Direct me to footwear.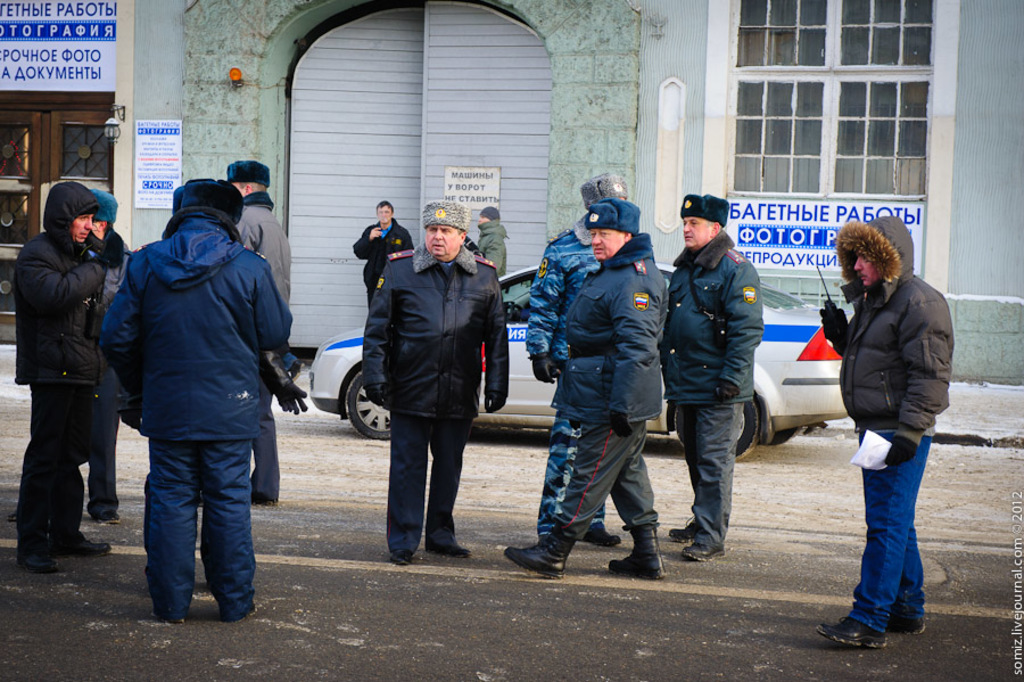
Direction: x1=22 y1=553 x2=66 y2=572.
